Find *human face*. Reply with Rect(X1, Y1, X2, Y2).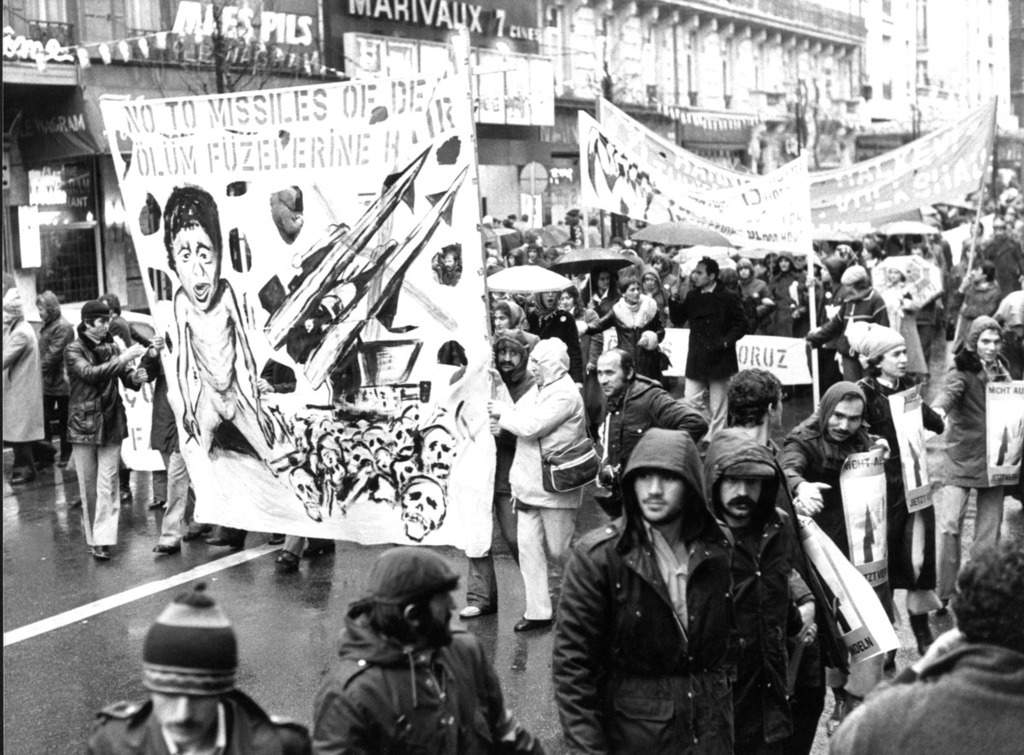
Rect(965, 248, 977, 261).
